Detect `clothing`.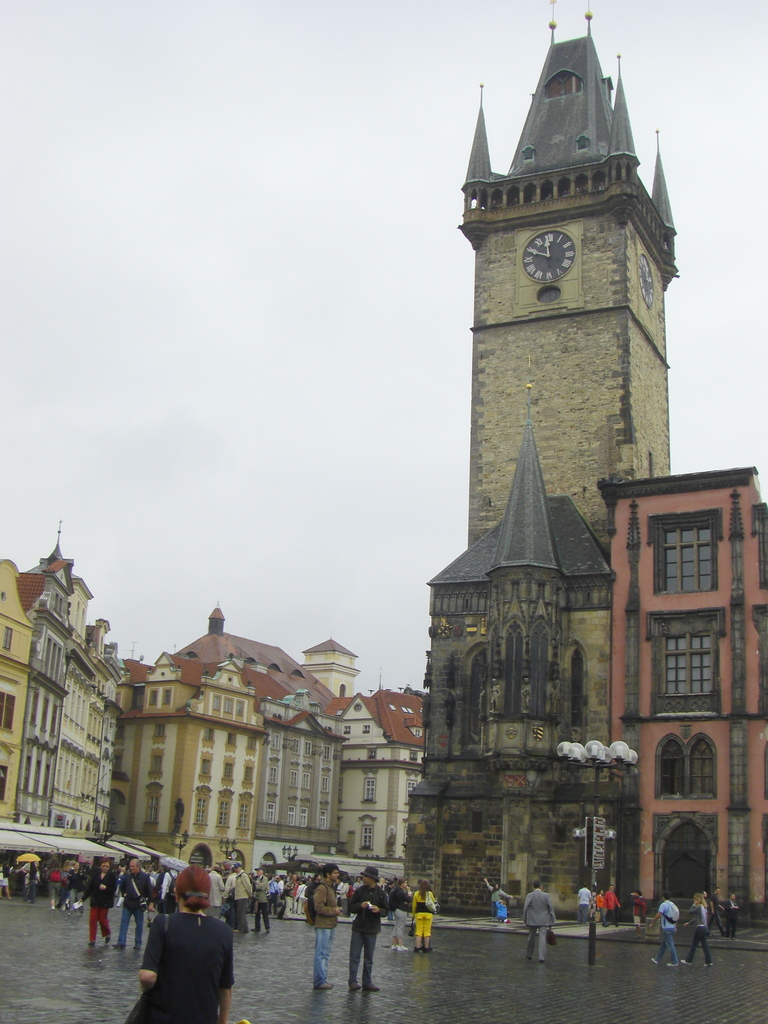
Detected at {"left": 684, "top": 900, "right": 710, "bottom": 959}.
